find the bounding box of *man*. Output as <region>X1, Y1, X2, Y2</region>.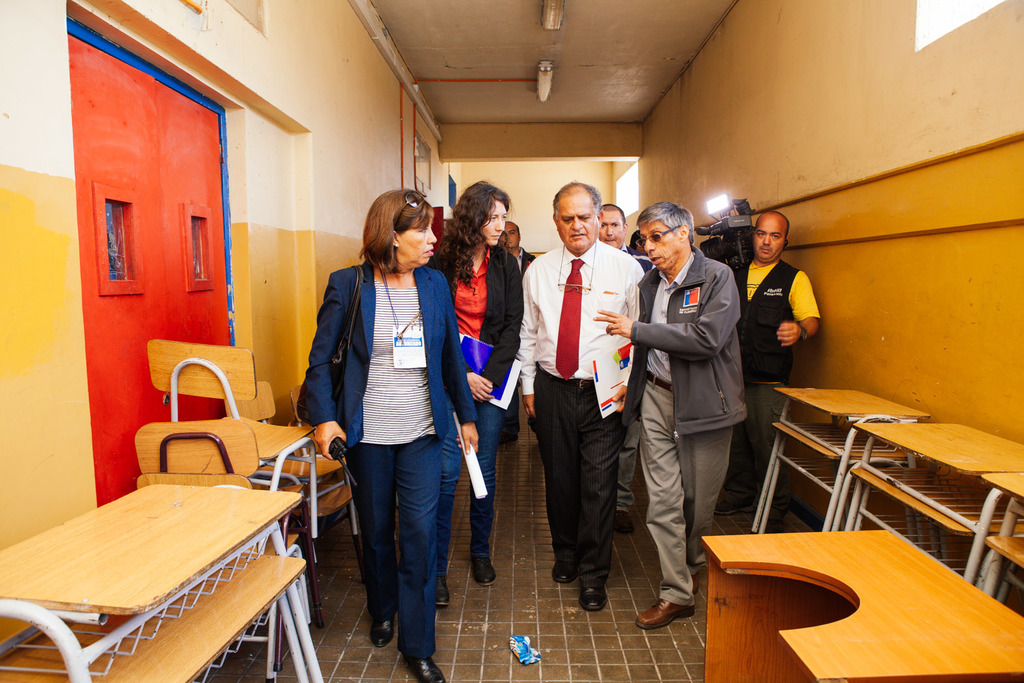
<region>521, 184, 645, 609</region>.
